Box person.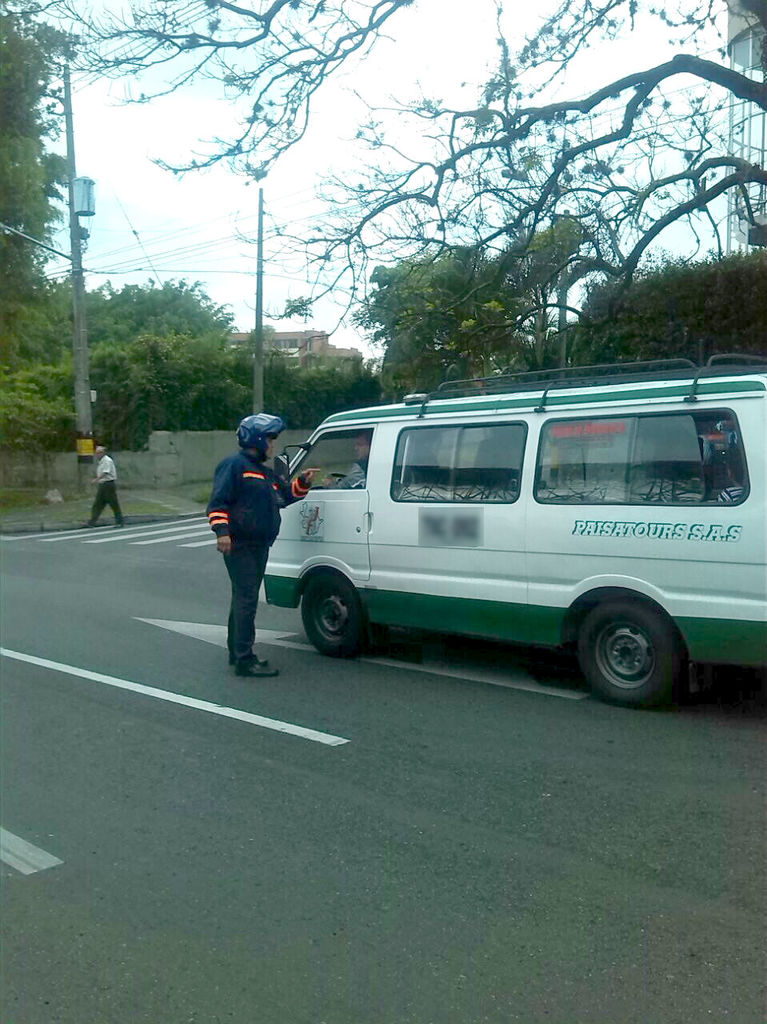
316 429 366 492.
